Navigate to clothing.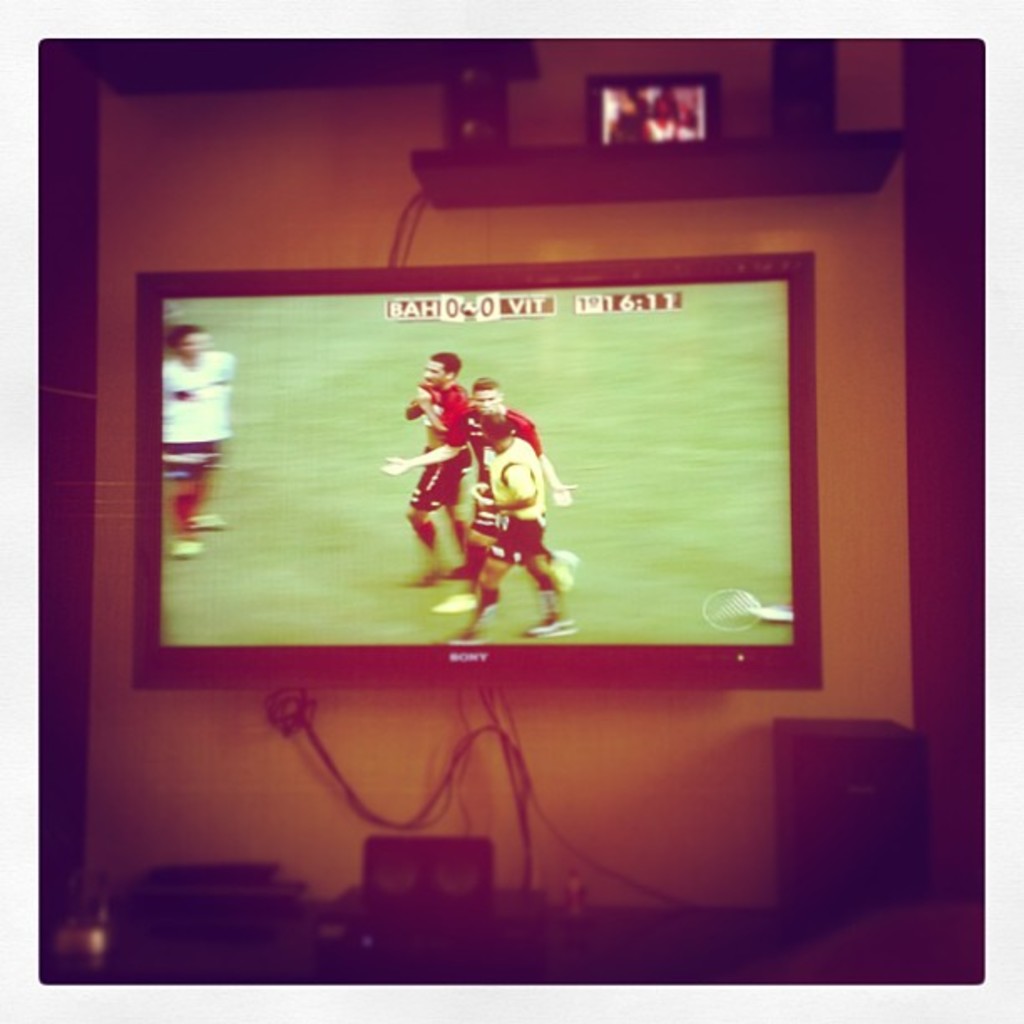
Navigation target: pyautogui.locateOnScreen(460, 408, 542, 539).
